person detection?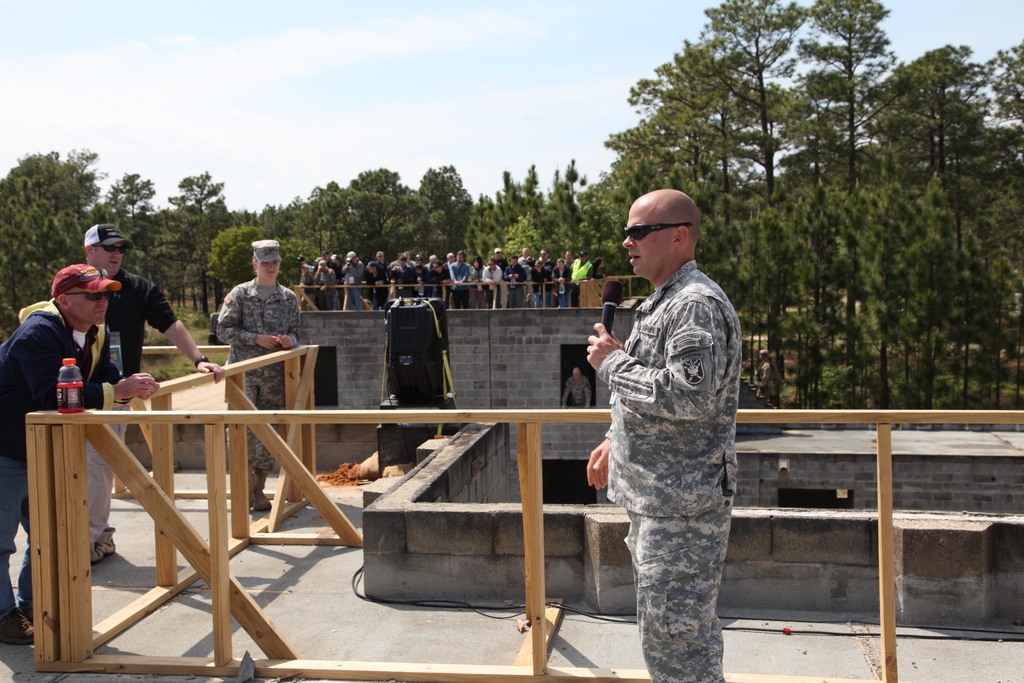
pyautogui.locateOnScreen(301, 265, 316, 297)
